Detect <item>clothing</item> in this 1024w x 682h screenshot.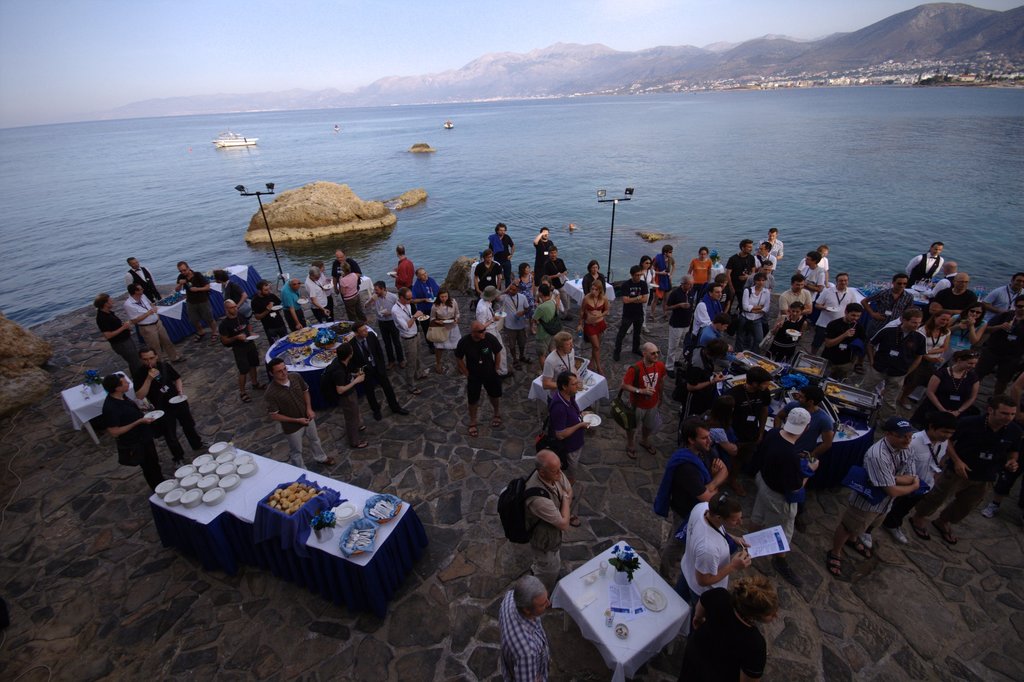
Detection: 900,430,948,566.
